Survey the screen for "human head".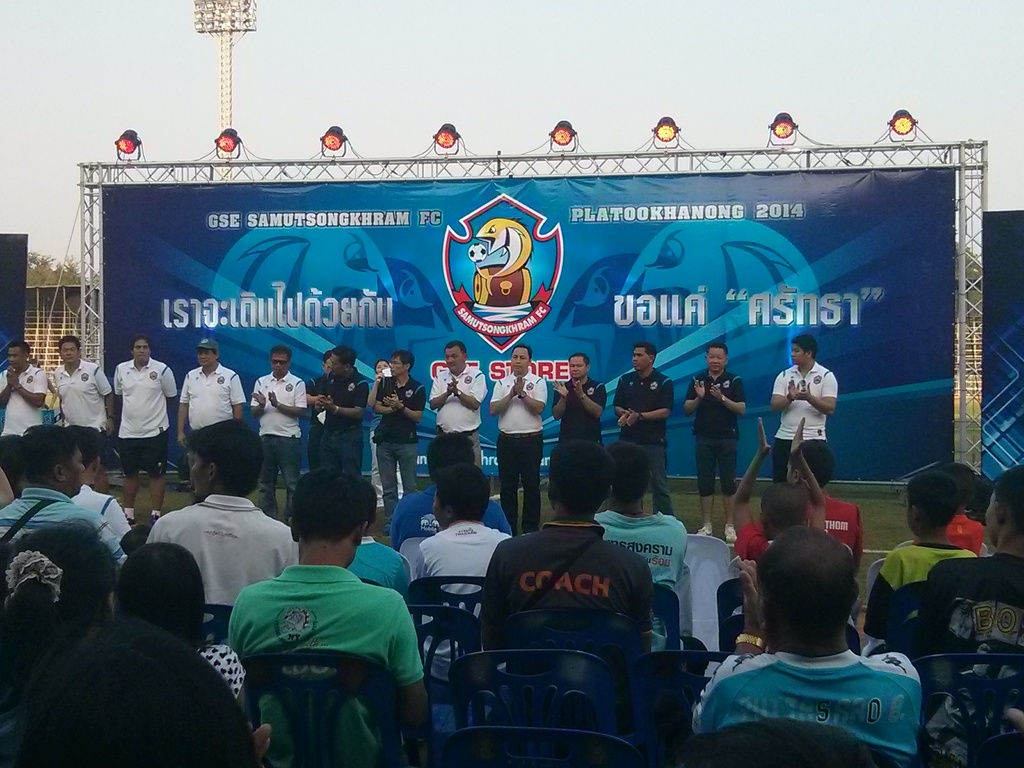
Survey found: box=[389, 352, 414, 377].
